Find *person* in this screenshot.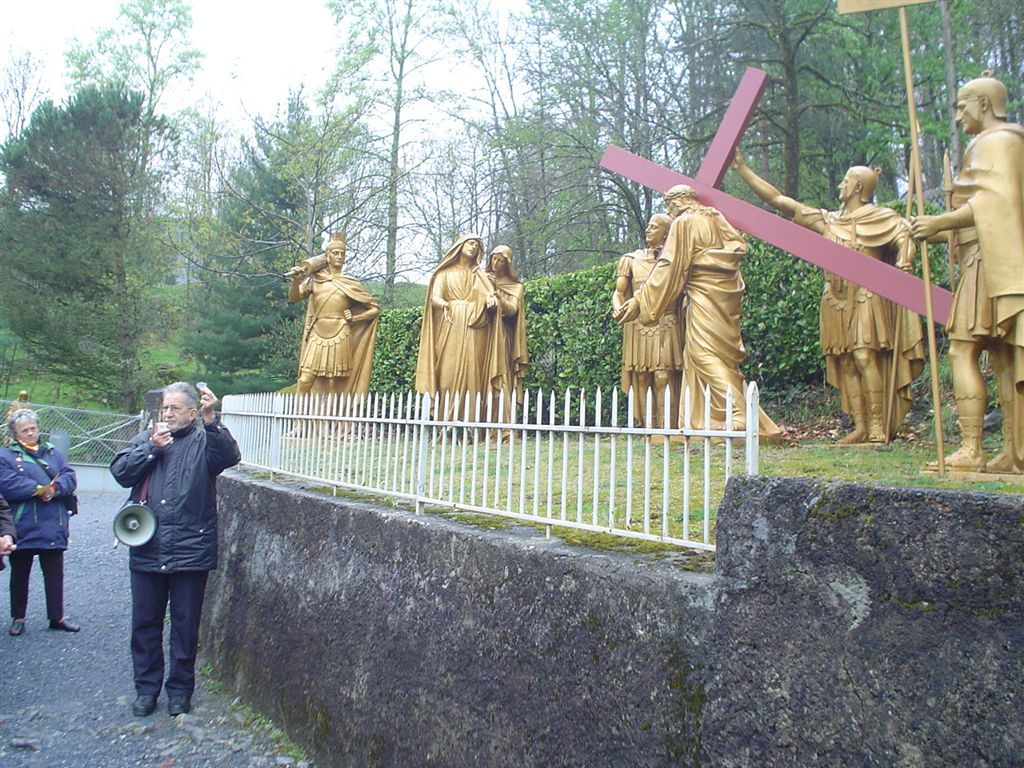
The bounding box for *person* is detection(734, 147, 929, 448).
